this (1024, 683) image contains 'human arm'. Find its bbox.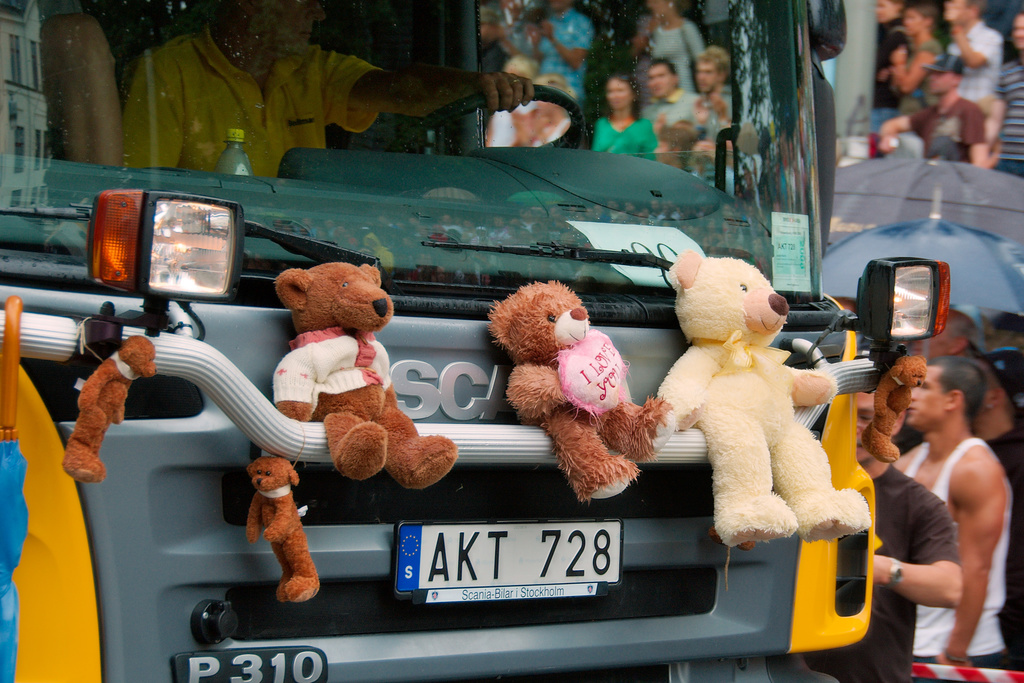
{"left": 124, "top": 67, "right": 182, "bottom": 169}.
